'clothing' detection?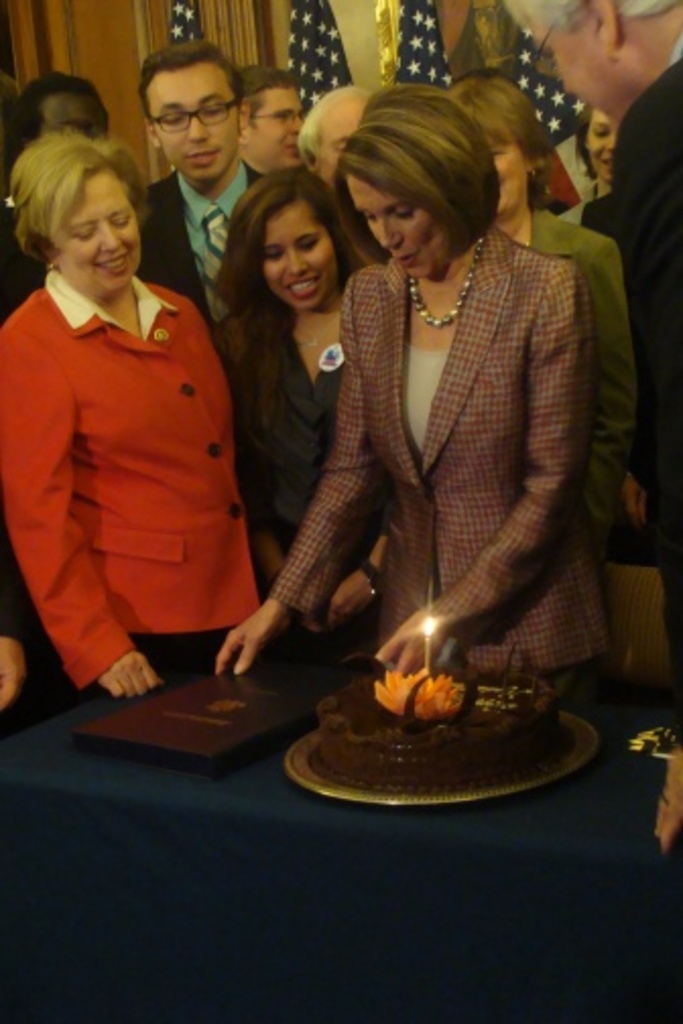
0, 268, 278, 699
